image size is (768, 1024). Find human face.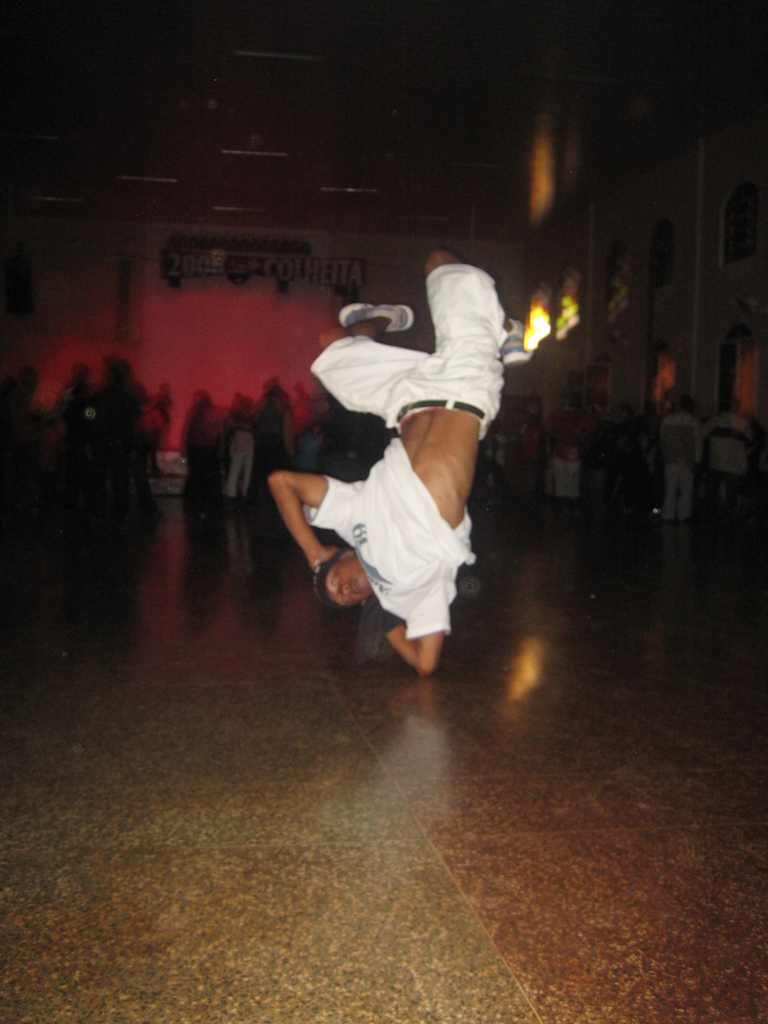
324 556 367 608.
